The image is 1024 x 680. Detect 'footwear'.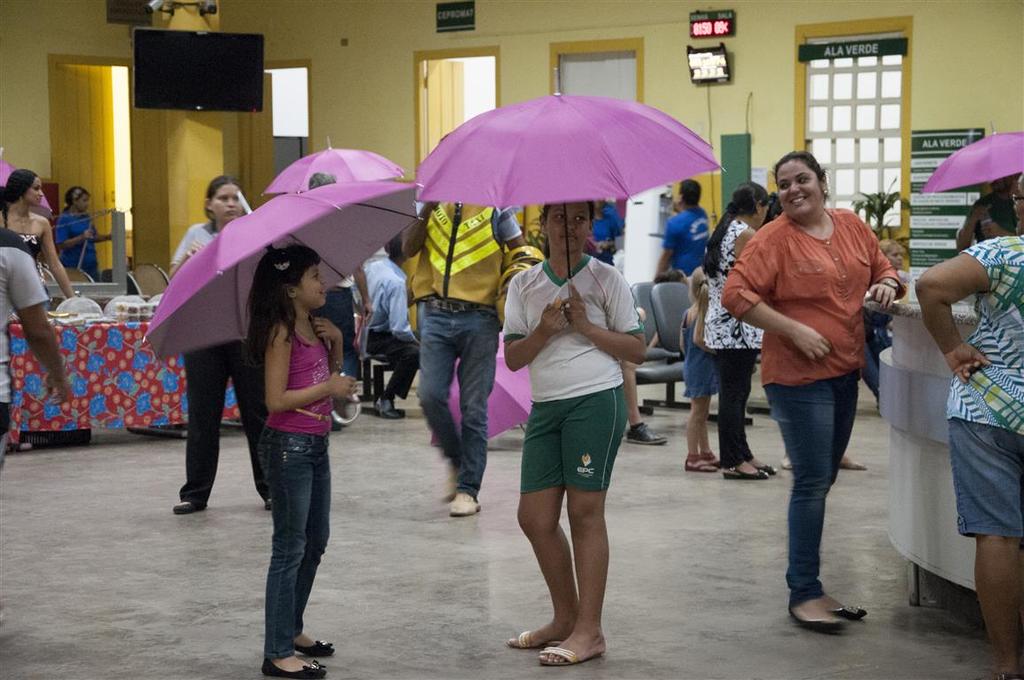
Detection: x1=448, y1=501, x2=485, y2=517.
